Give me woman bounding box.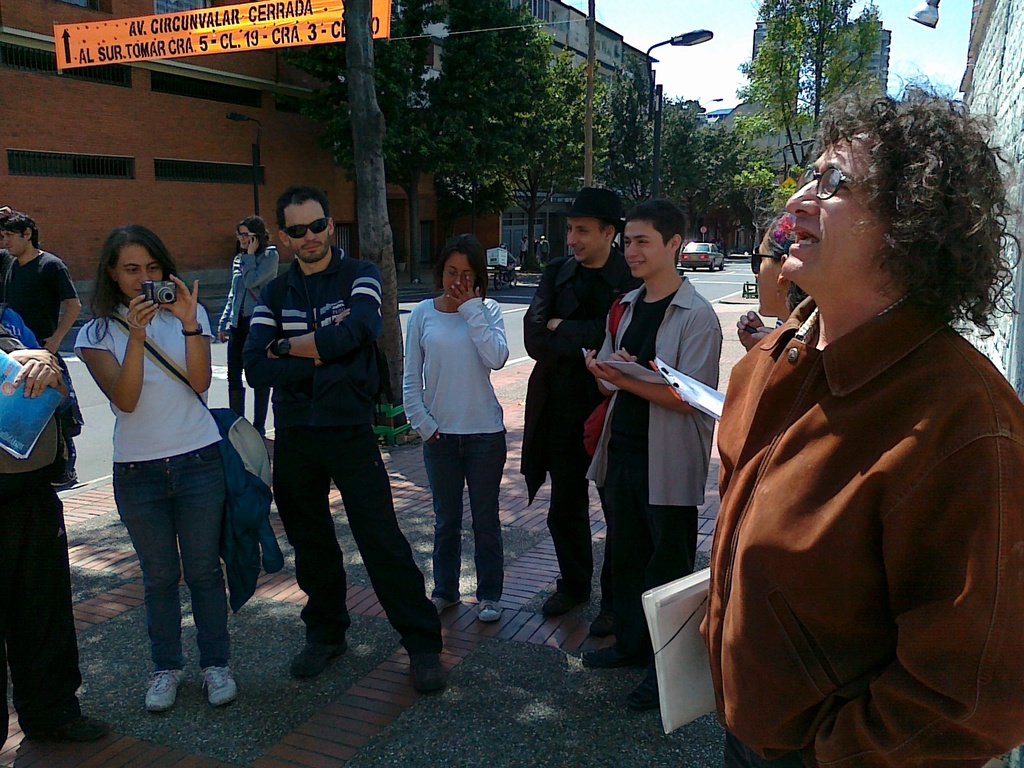
left=399, top=235, right=511, bottom=628.
